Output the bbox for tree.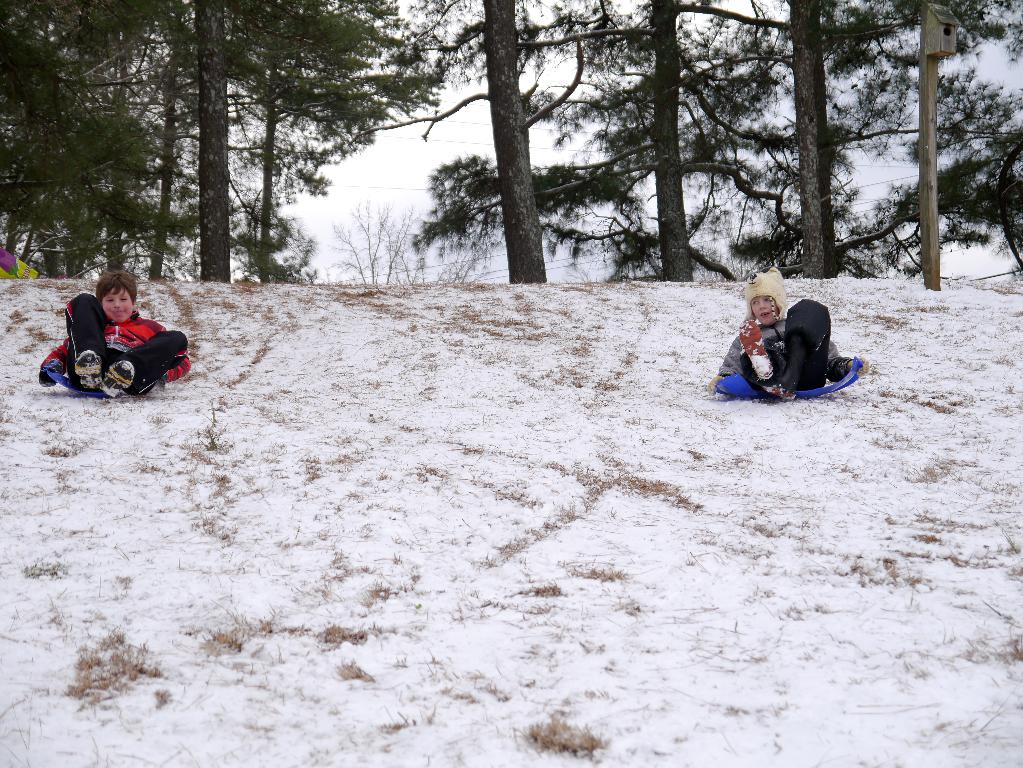
BBox(348, 0, 629, 273).
